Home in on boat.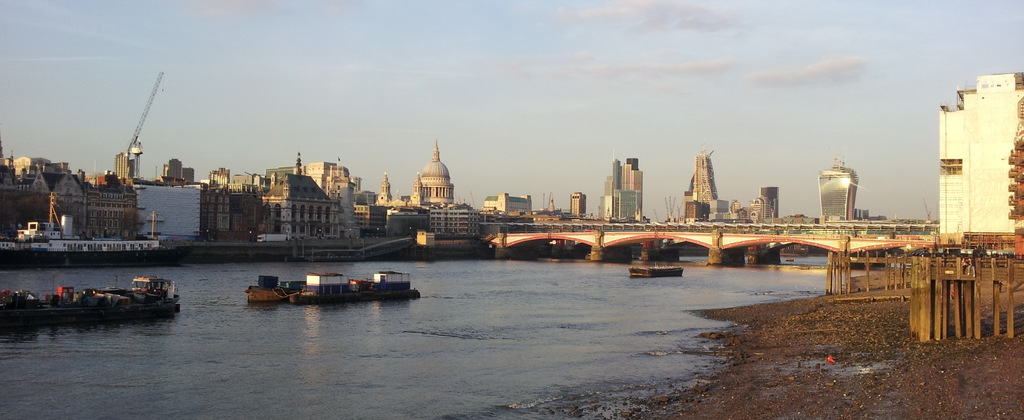
Homed in at locate(68, 268, 176, 317).
